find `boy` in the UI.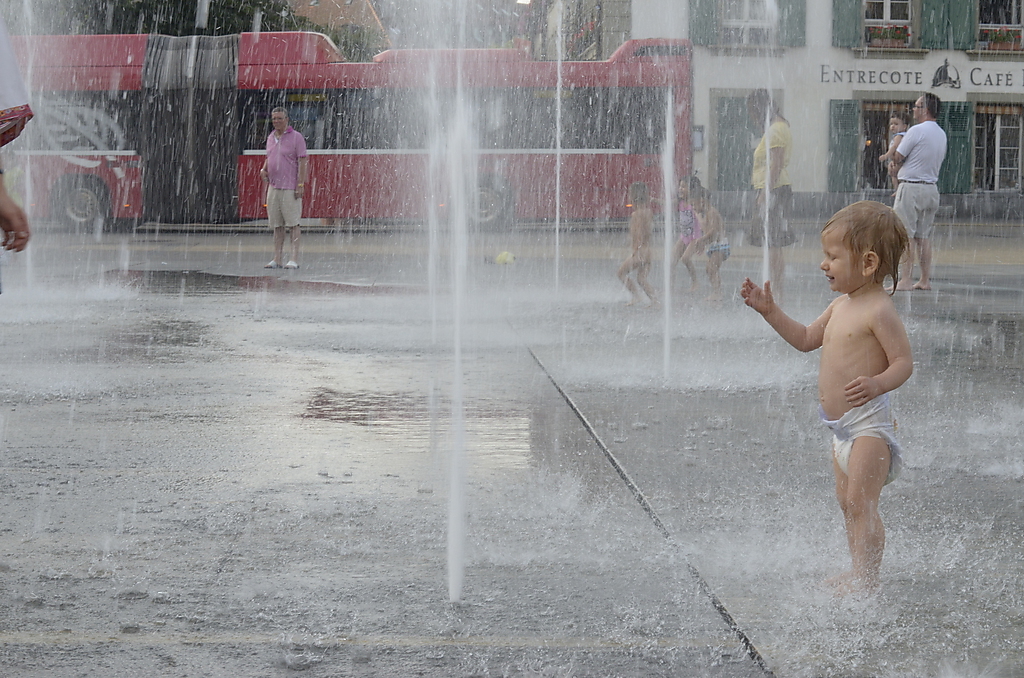
UI element at BBox(609, 182, 666, 316).
